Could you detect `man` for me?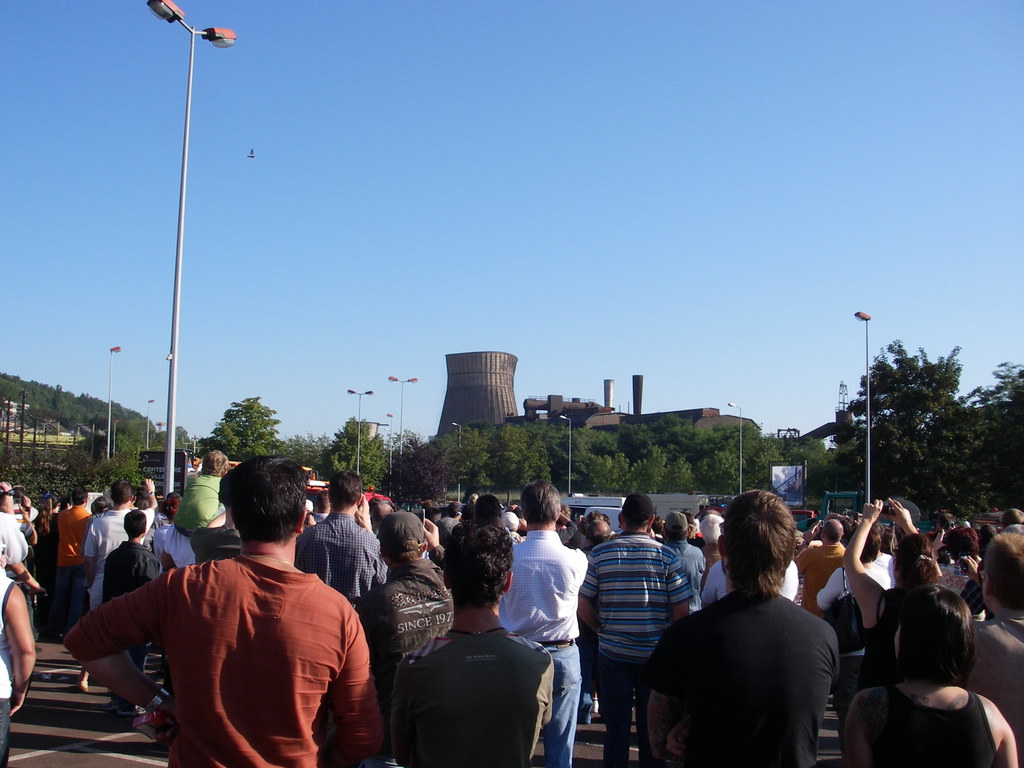
Detection result: <region>0, 551, 38, 767</region>.
